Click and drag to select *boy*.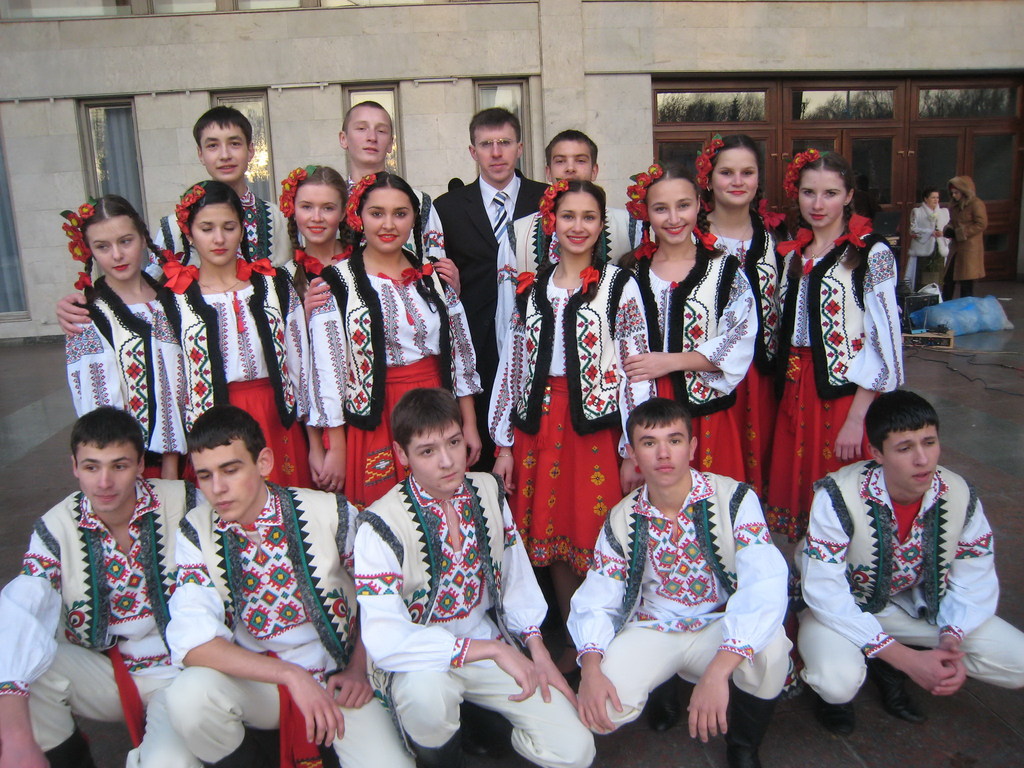
Selection: pyautogui.locateOnScreen(0, 410, 223, 762).
